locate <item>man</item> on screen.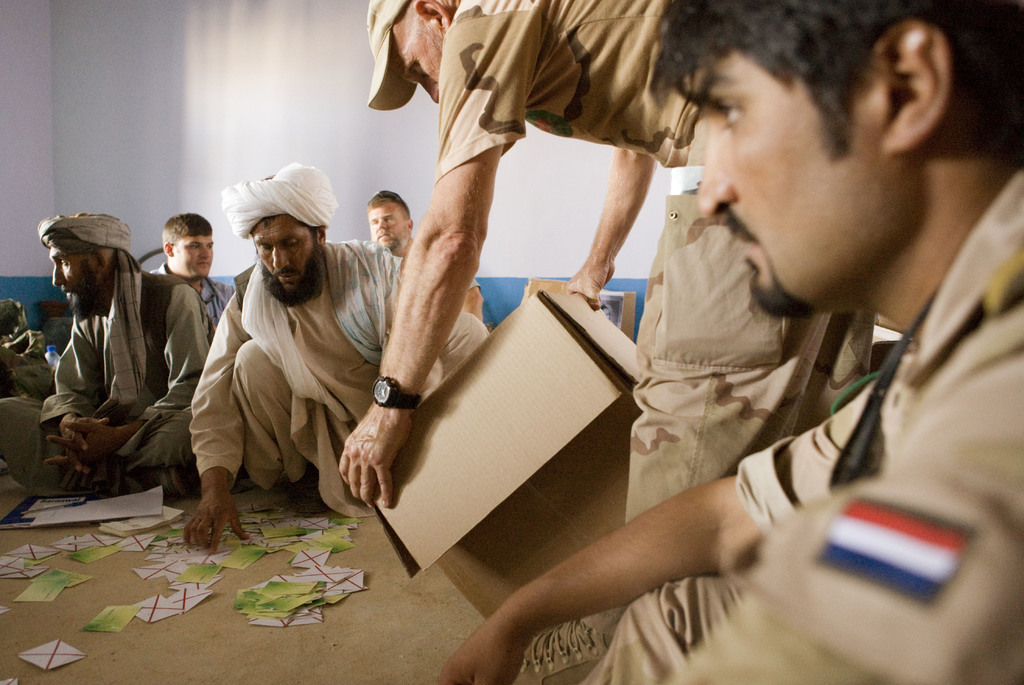
On screen at 440,0,1023,684.
